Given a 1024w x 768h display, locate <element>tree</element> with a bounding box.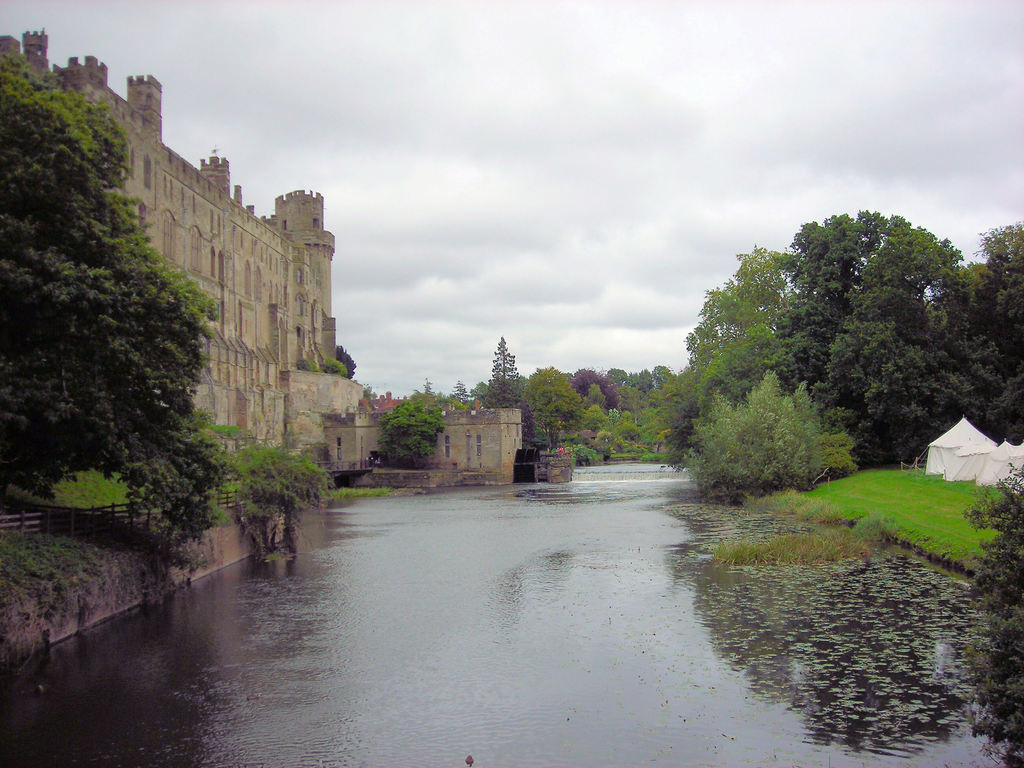
Located: locate(24, 58, 297, 556).
